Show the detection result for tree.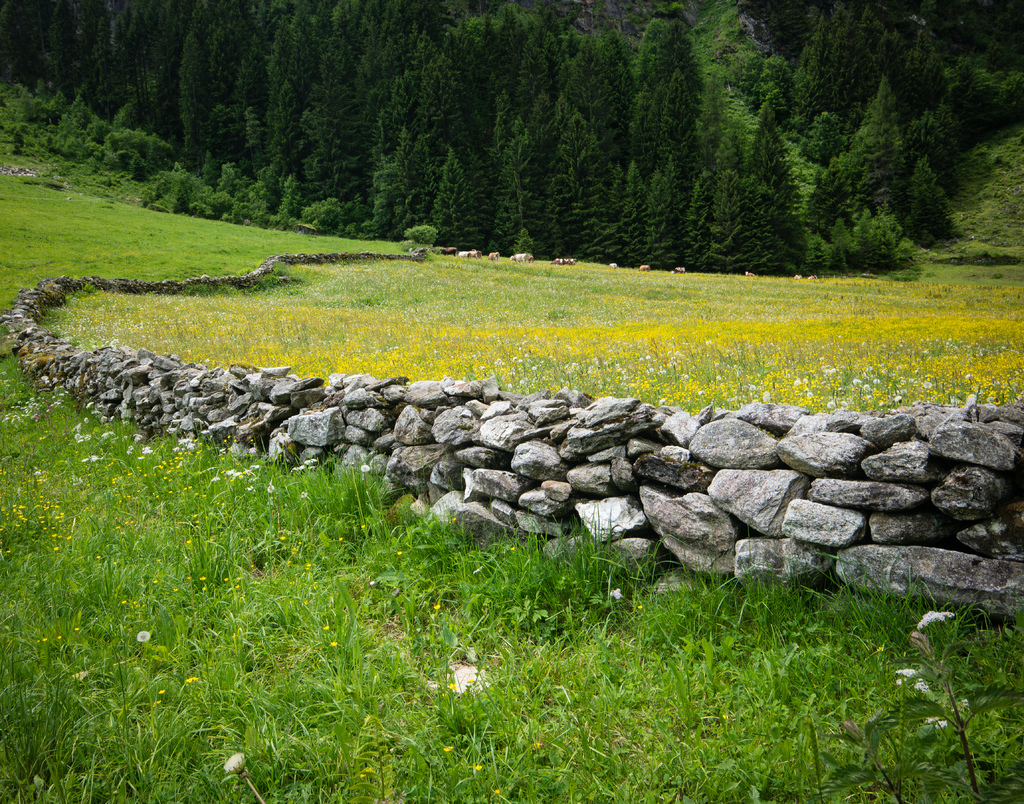
317/0/376/125.
